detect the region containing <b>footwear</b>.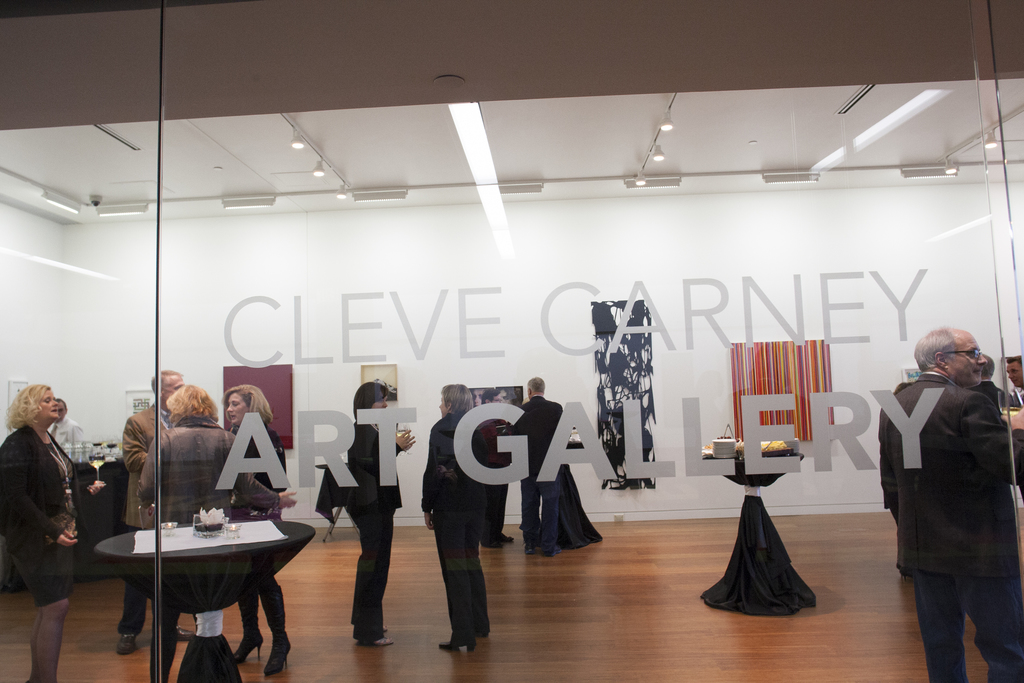
locate(260, 593, 297, 676).
